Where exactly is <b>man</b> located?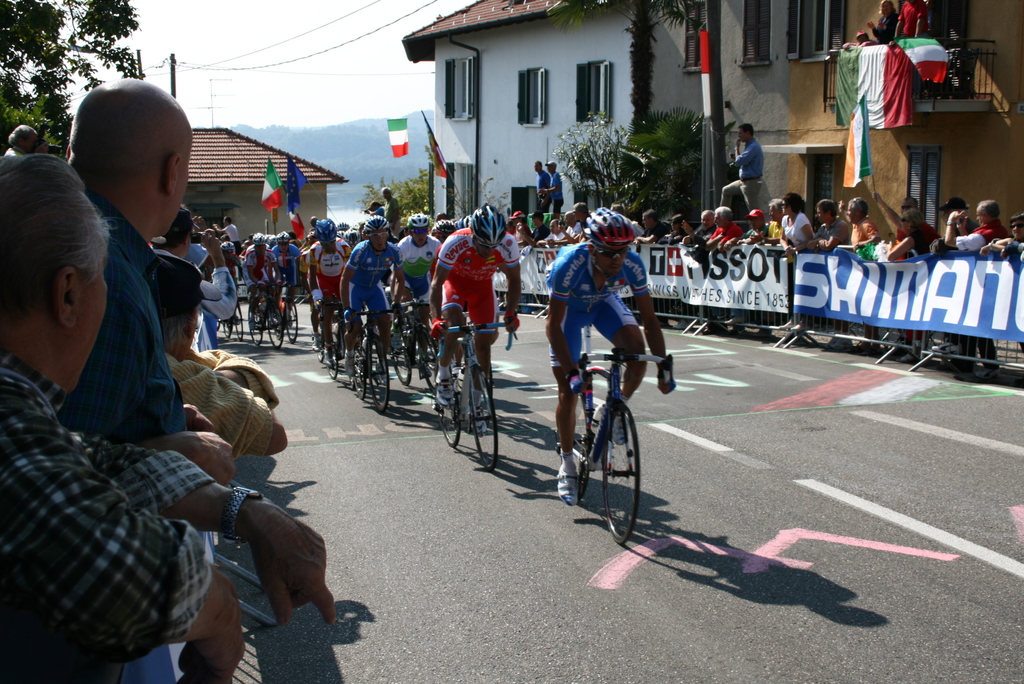
Its bounding box is 838,196,884,257.
